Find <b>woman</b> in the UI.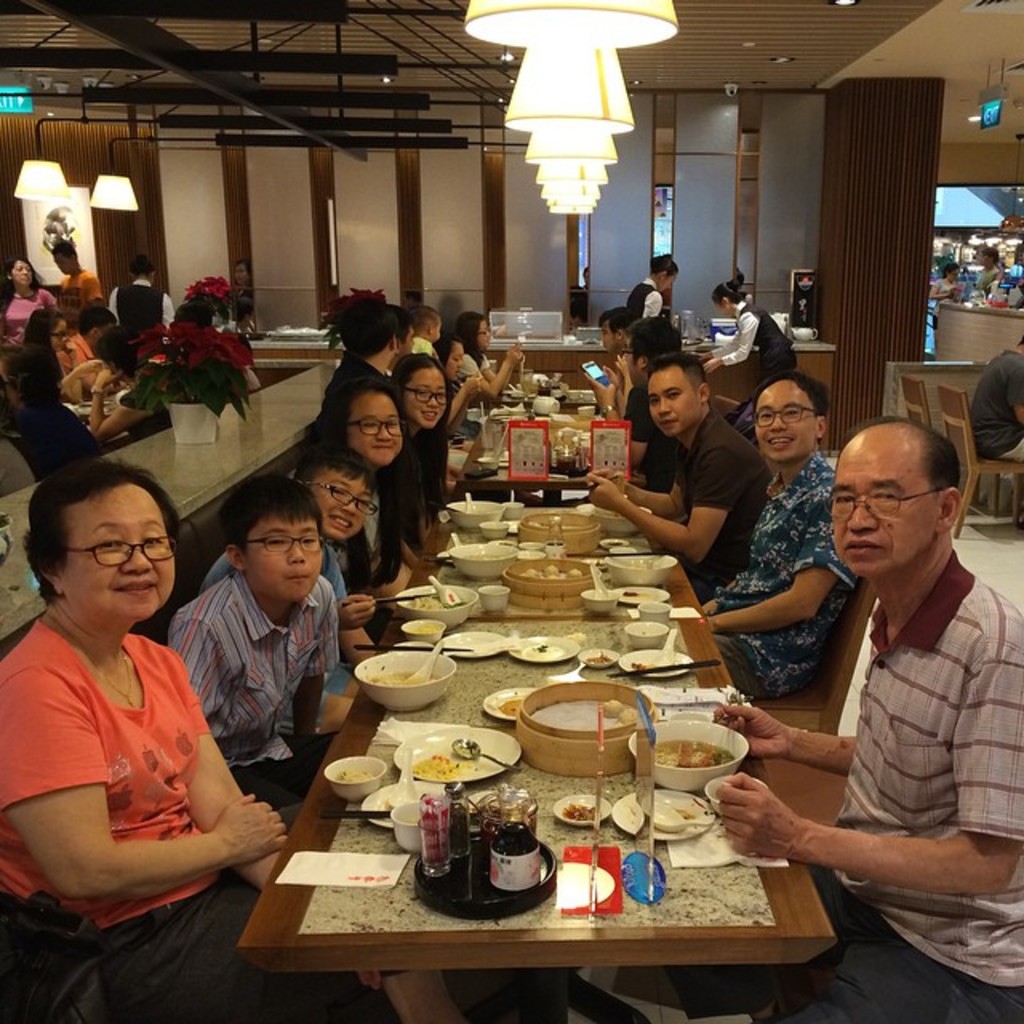
UI element at box(443, 334, 467, 427).
